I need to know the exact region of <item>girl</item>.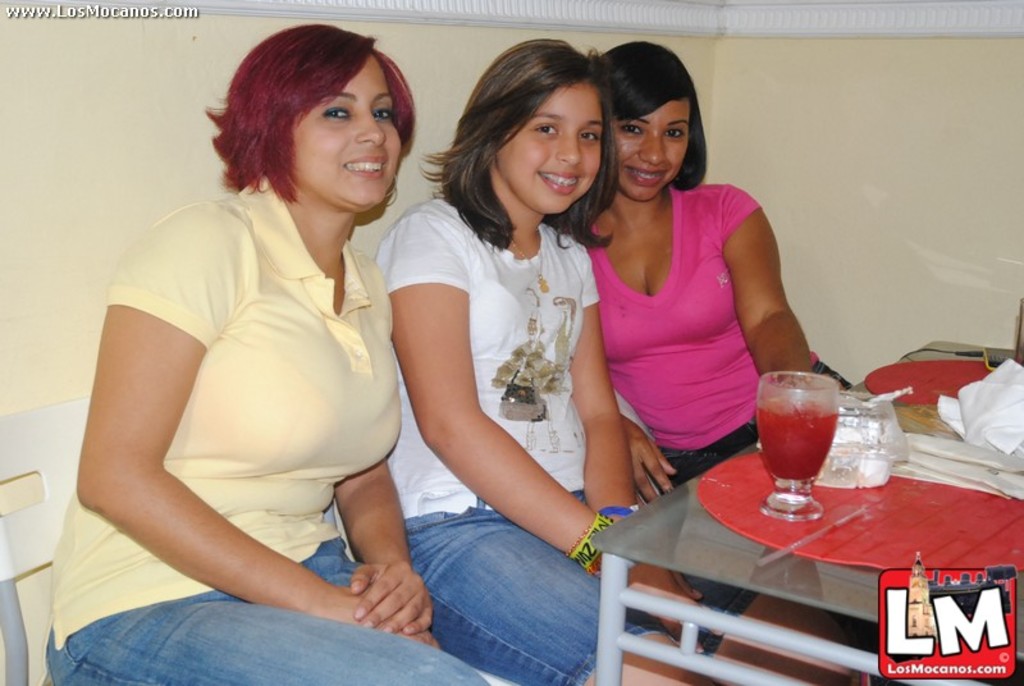
Region: <bbox>372, 36, 717, 685</bbox>.
